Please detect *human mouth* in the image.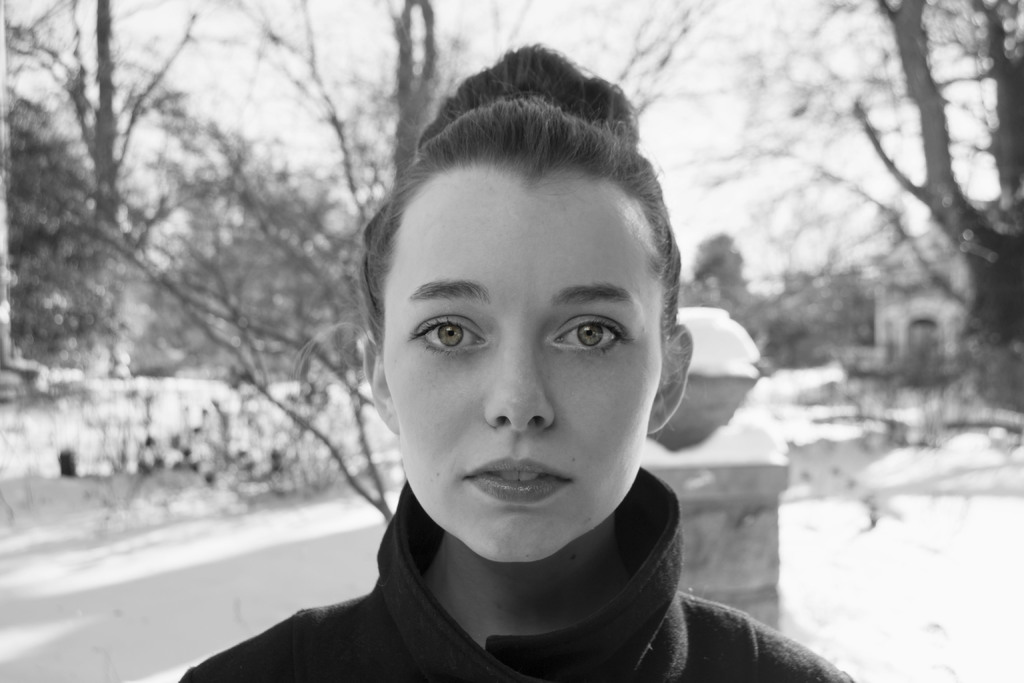
462,457,573,506.
